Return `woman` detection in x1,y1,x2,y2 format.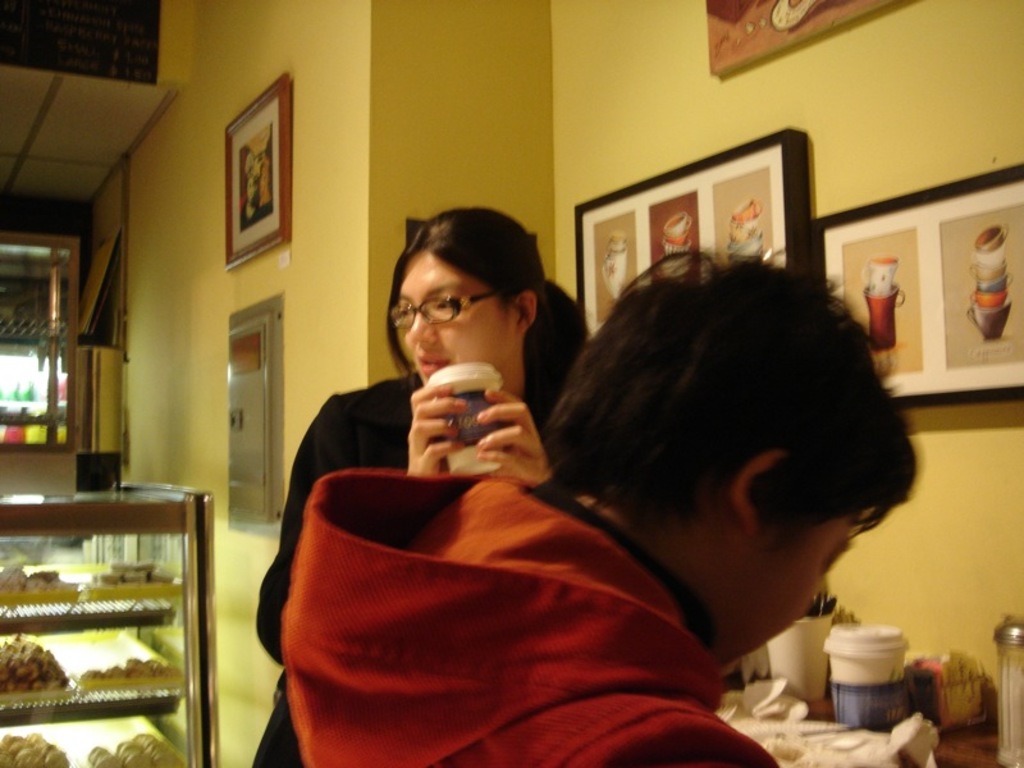
278,227,918,760.
